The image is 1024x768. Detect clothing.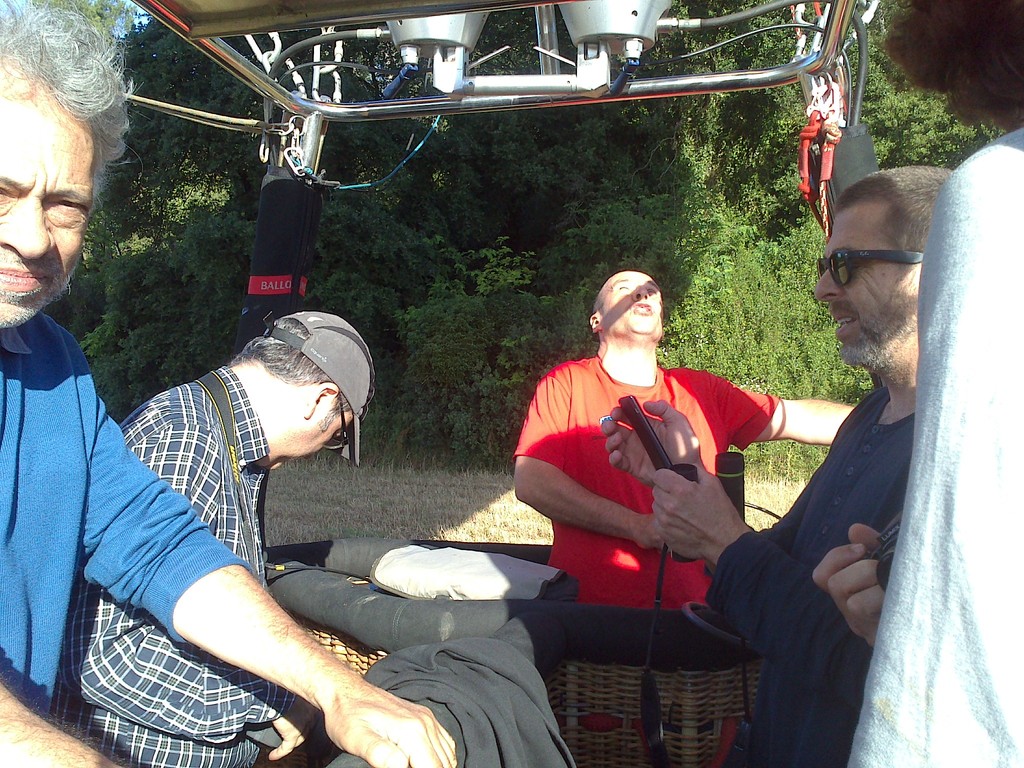
Detection: BBox(849, 114, 1023, 767).
